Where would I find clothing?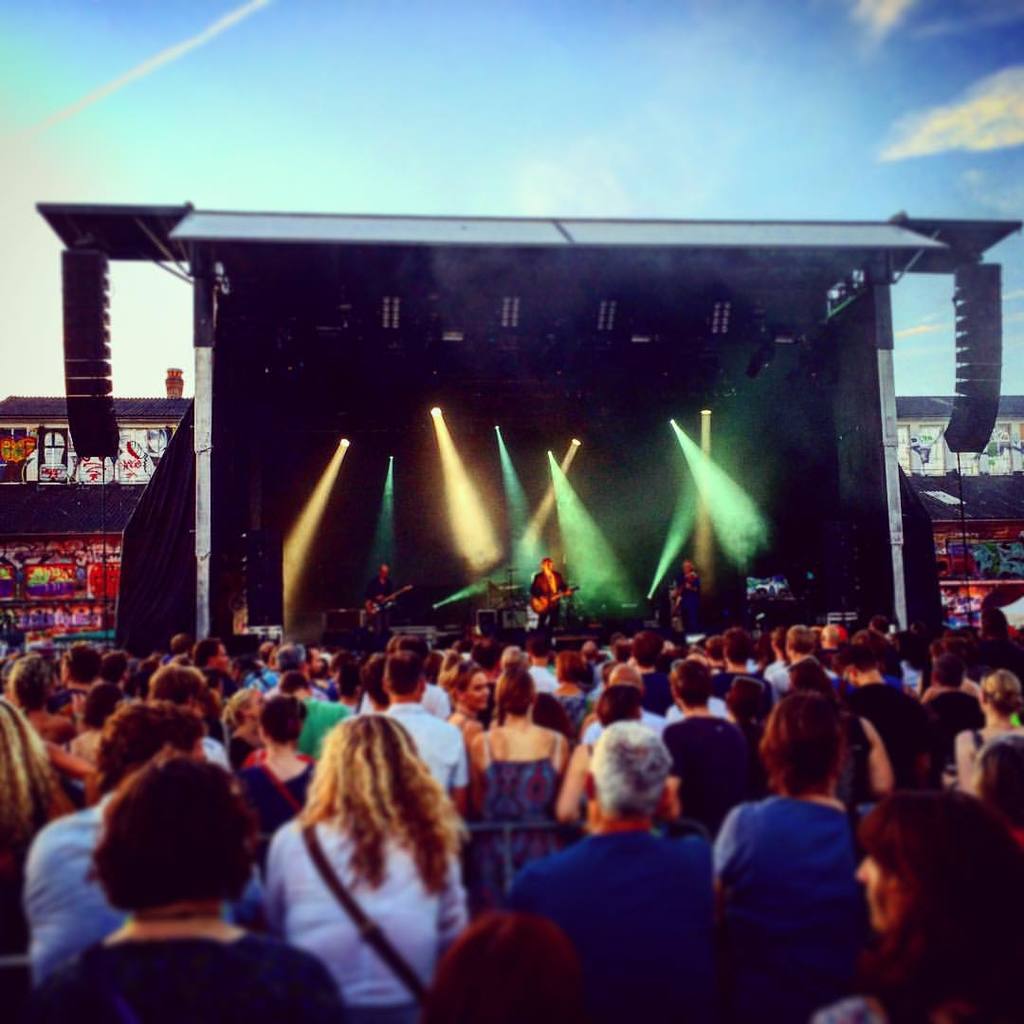
At crop(576, 720, 633, 834).
